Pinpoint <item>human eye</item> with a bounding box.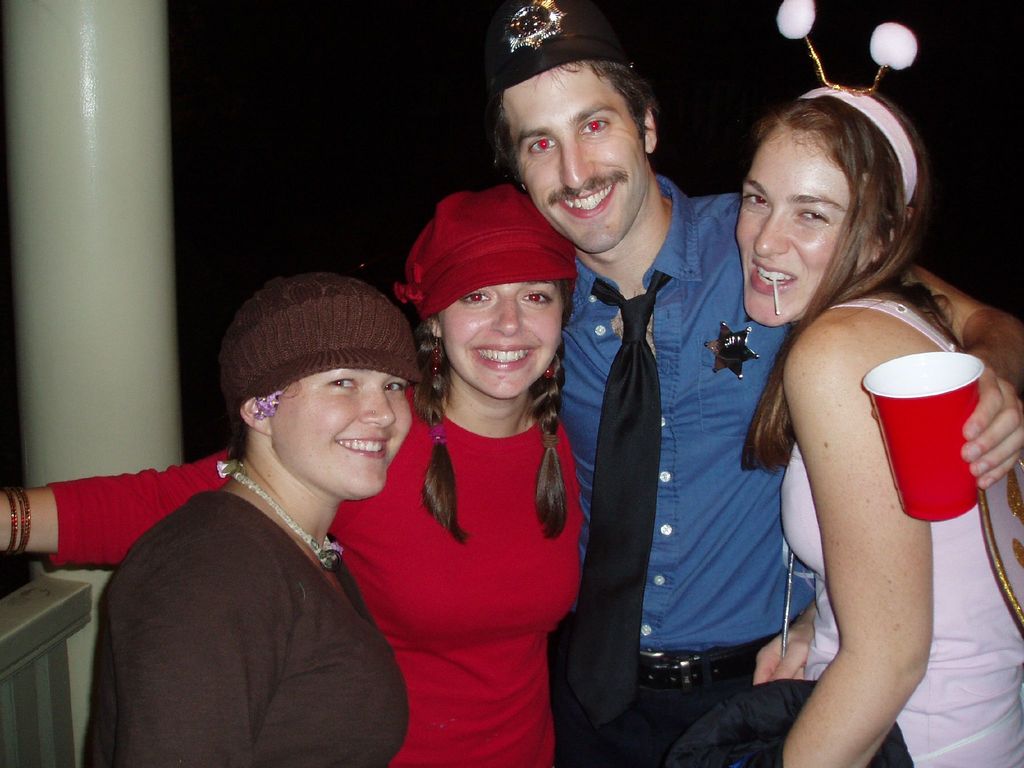
x1=790 y1=203 x2=834 y2=229.
